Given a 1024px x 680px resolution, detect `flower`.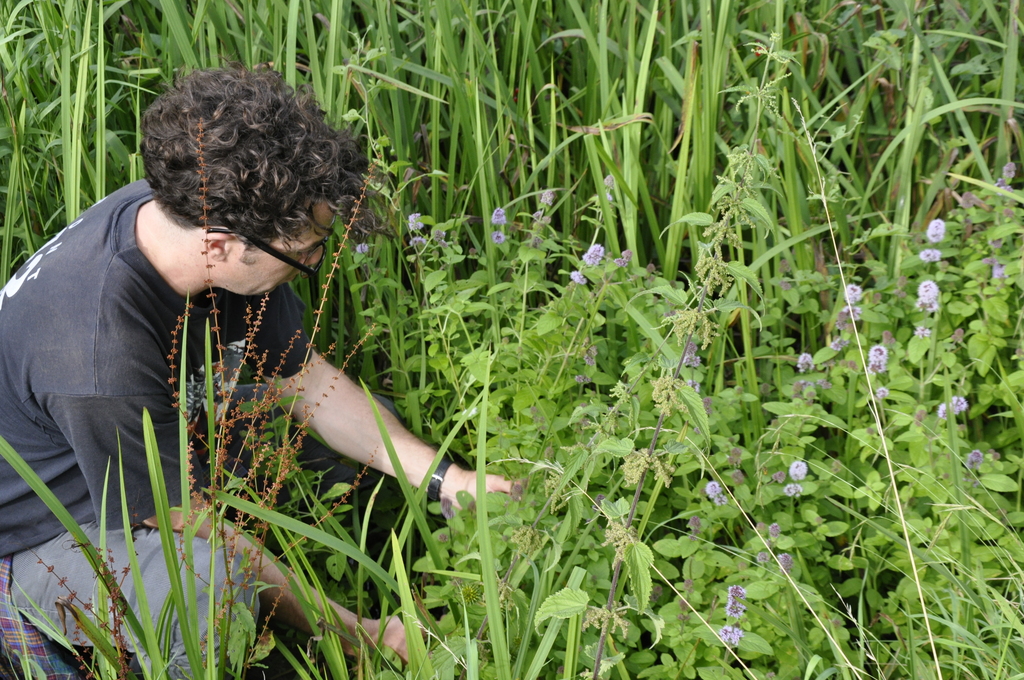
rect(872, 346, 886, 372).
